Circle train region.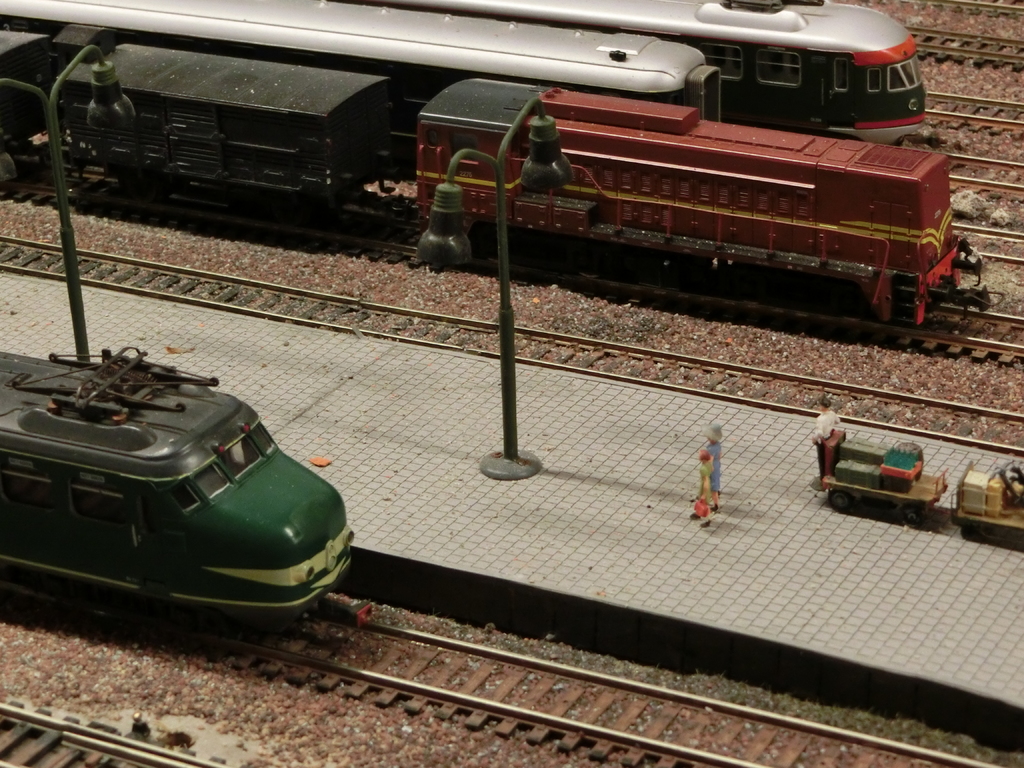
Region: [352, 0, 926, 135].
